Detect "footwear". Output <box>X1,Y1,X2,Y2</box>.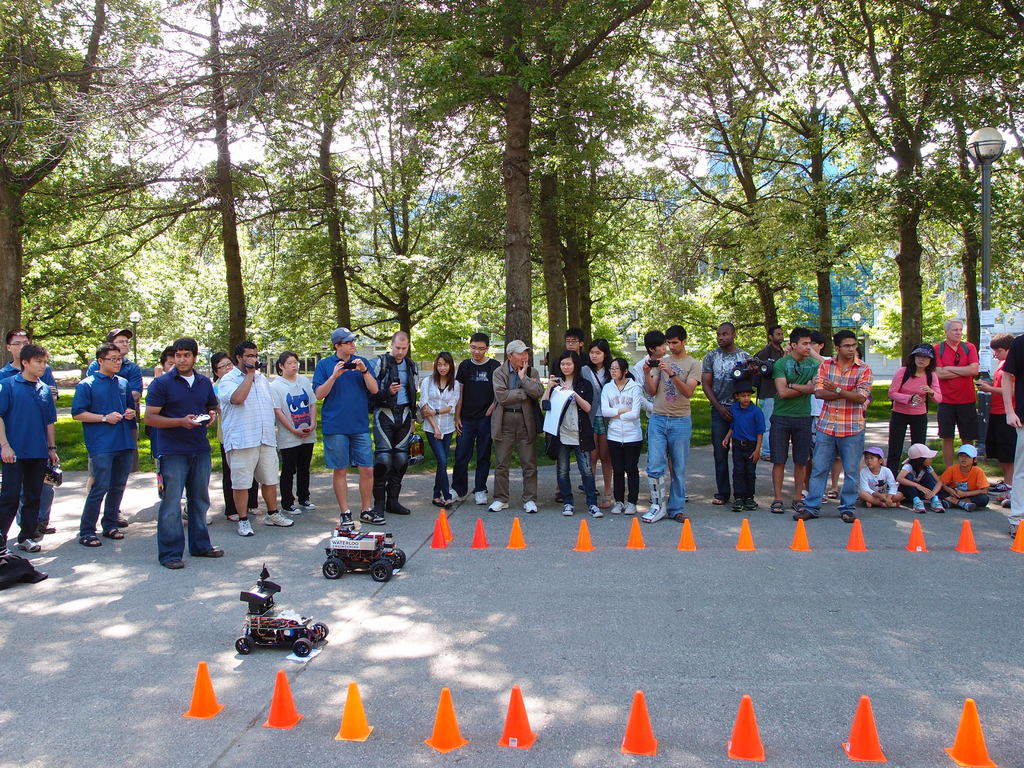
<box>673,508,691,525</box>.
